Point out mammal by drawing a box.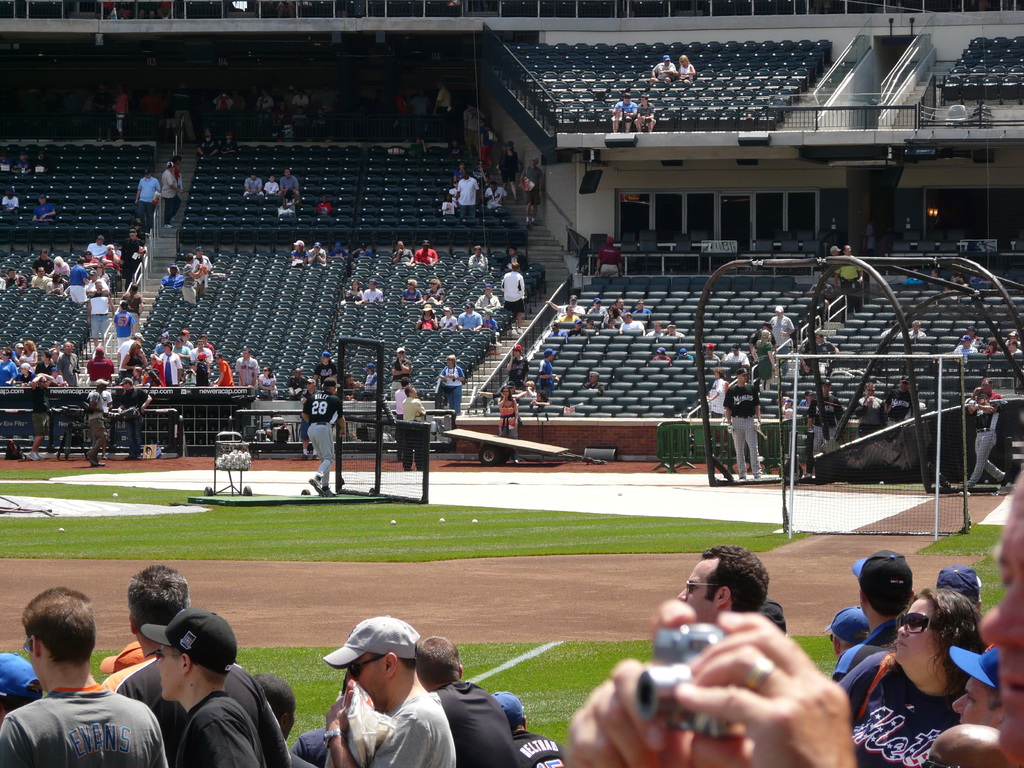
[833, 243, 863, 312].
